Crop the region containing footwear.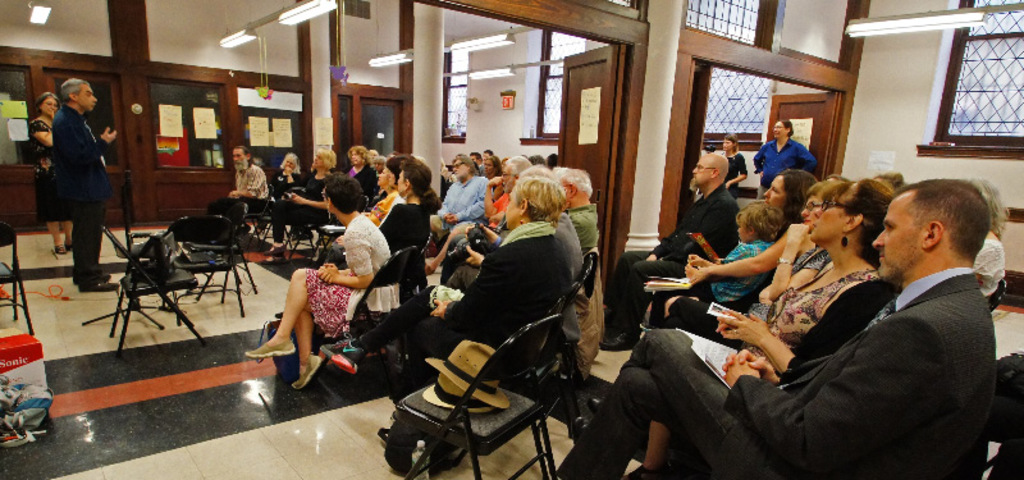
Crop region: BBox(83, 279, 120, 292).
